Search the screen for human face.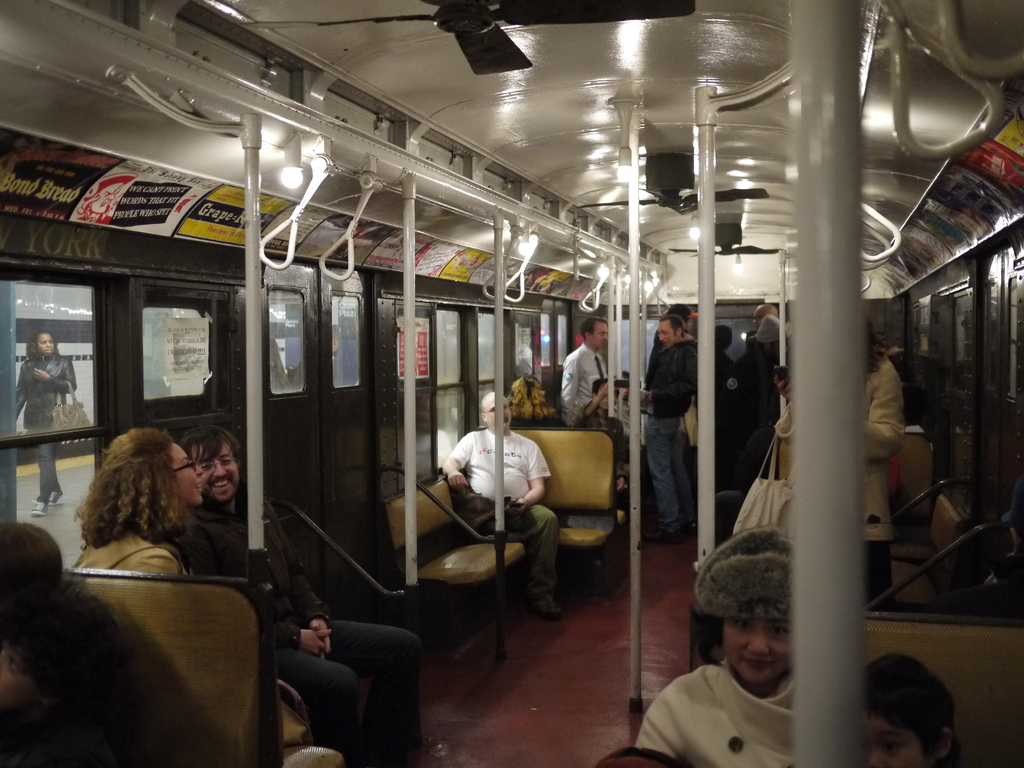
Found at [484,395,511,429].
